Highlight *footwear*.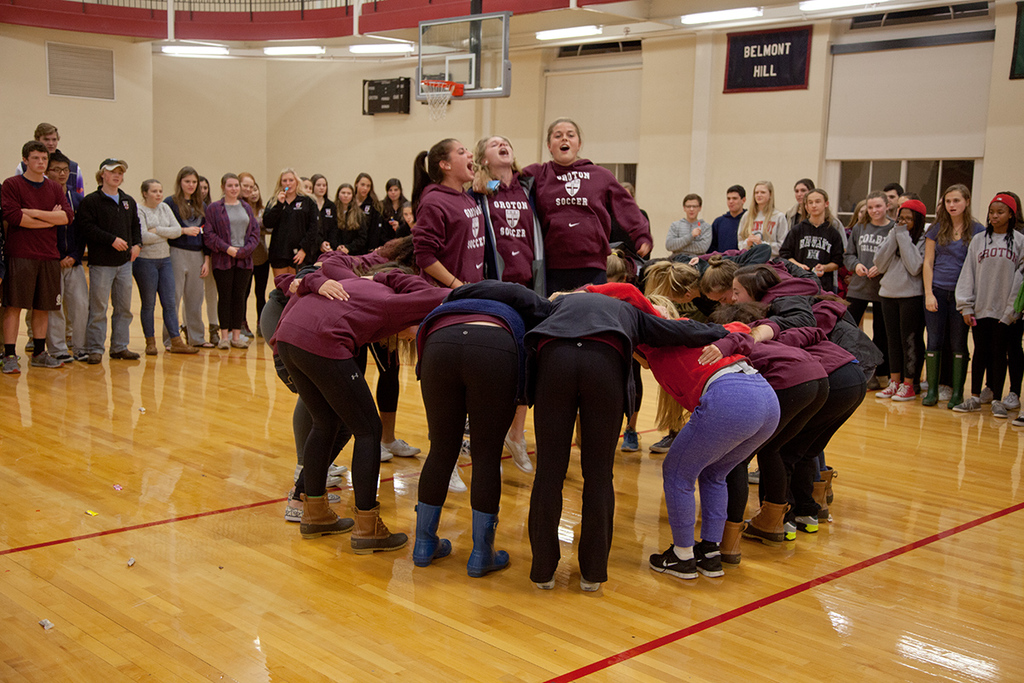
Highlighted region: 694,535,722,576.
